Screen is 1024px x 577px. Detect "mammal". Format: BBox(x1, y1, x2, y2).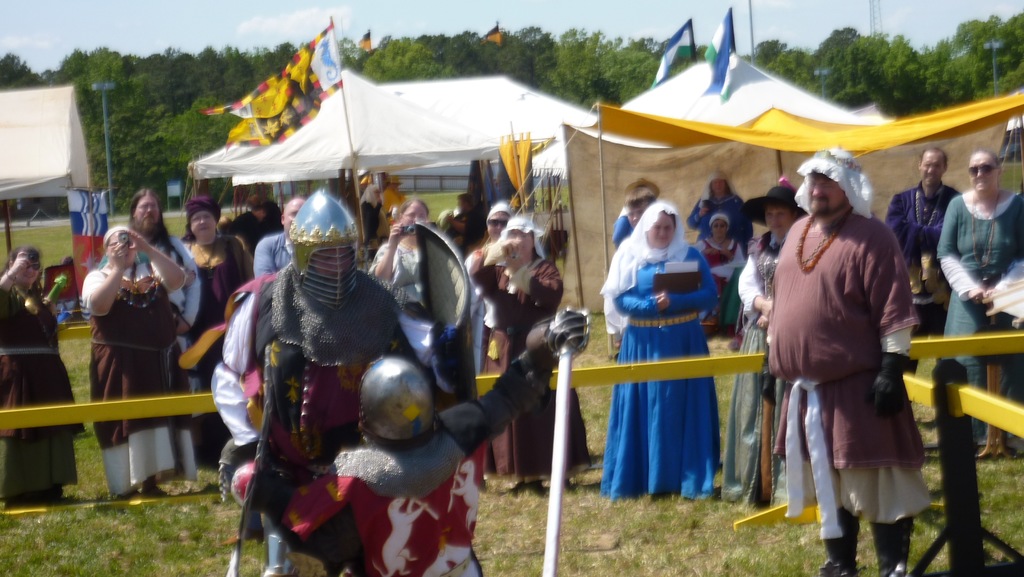
BBox(600, 195, 717, 484).
